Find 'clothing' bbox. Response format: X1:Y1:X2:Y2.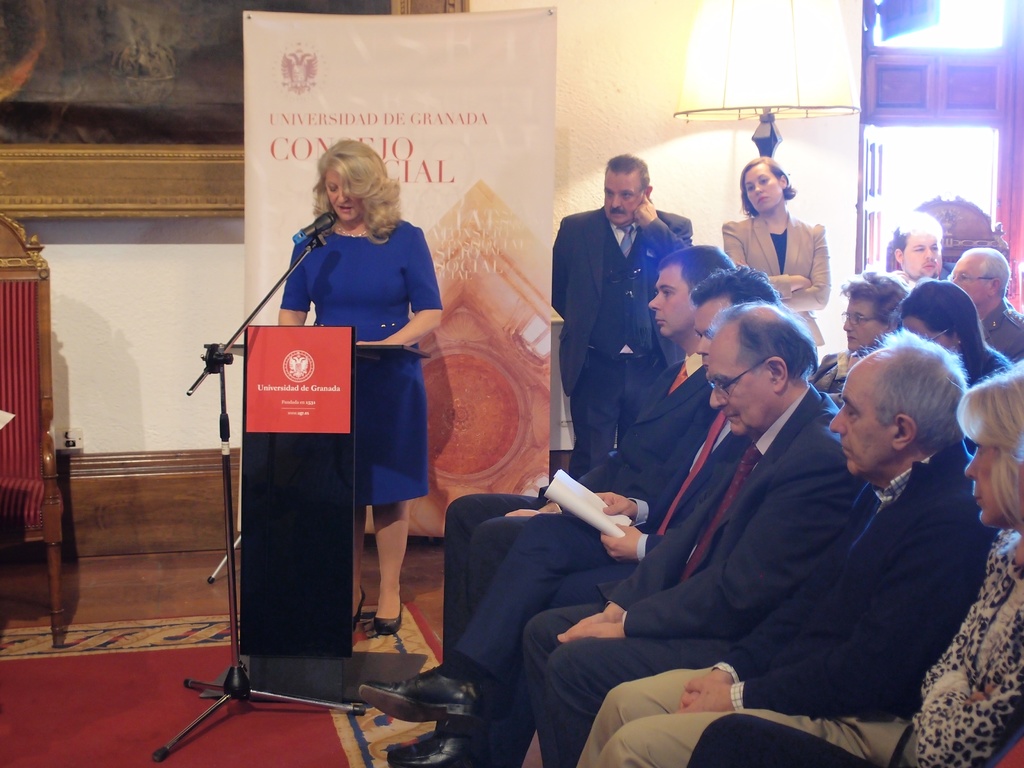
460:410:751:767.
